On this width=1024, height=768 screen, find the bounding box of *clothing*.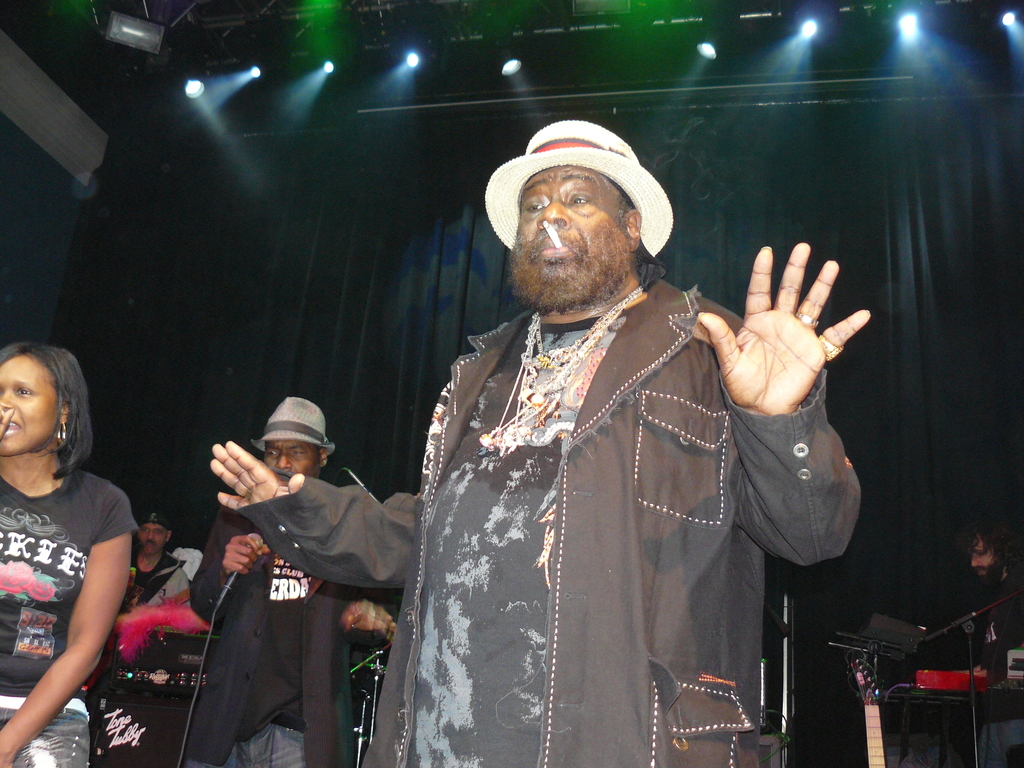
Bounding box: [191, 505, 350, 767].
